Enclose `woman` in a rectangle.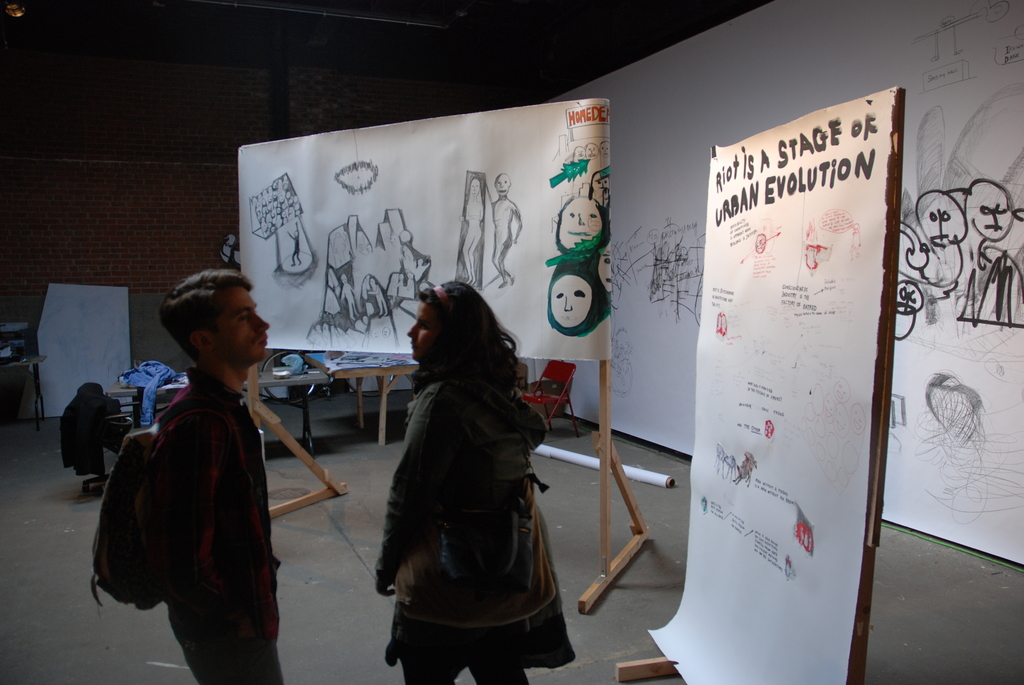
(left=362, top=277, right=570, bottom=684).
